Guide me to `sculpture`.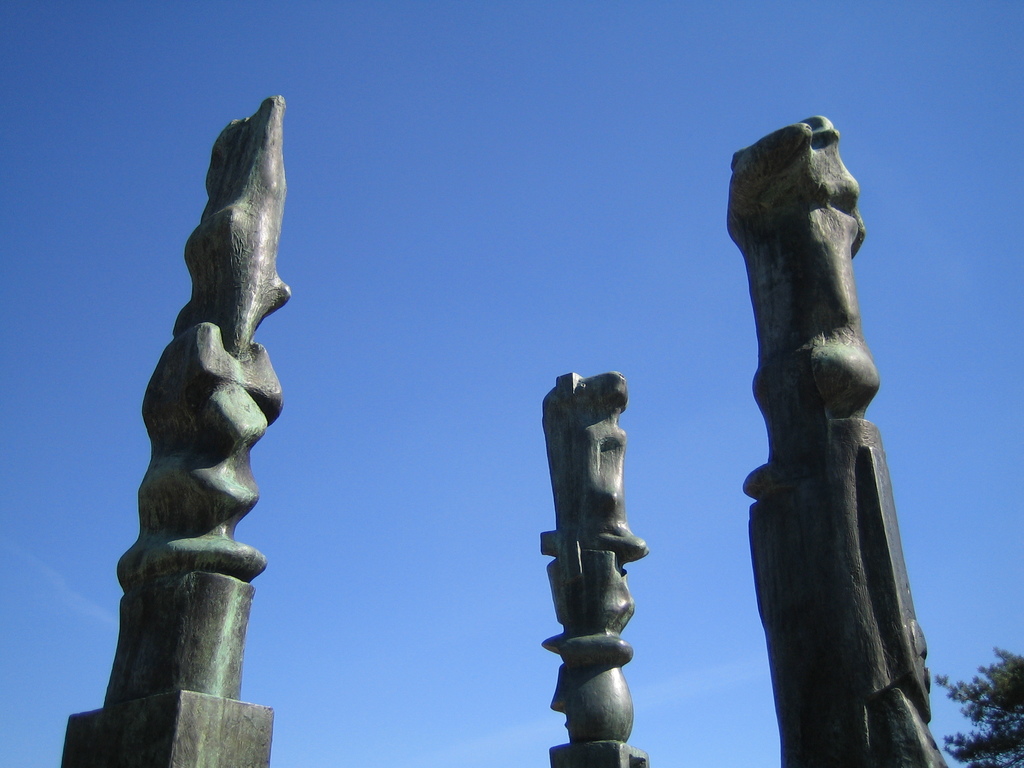
Guidance: <bbox>726, 113, 949, 767</bbox>.
